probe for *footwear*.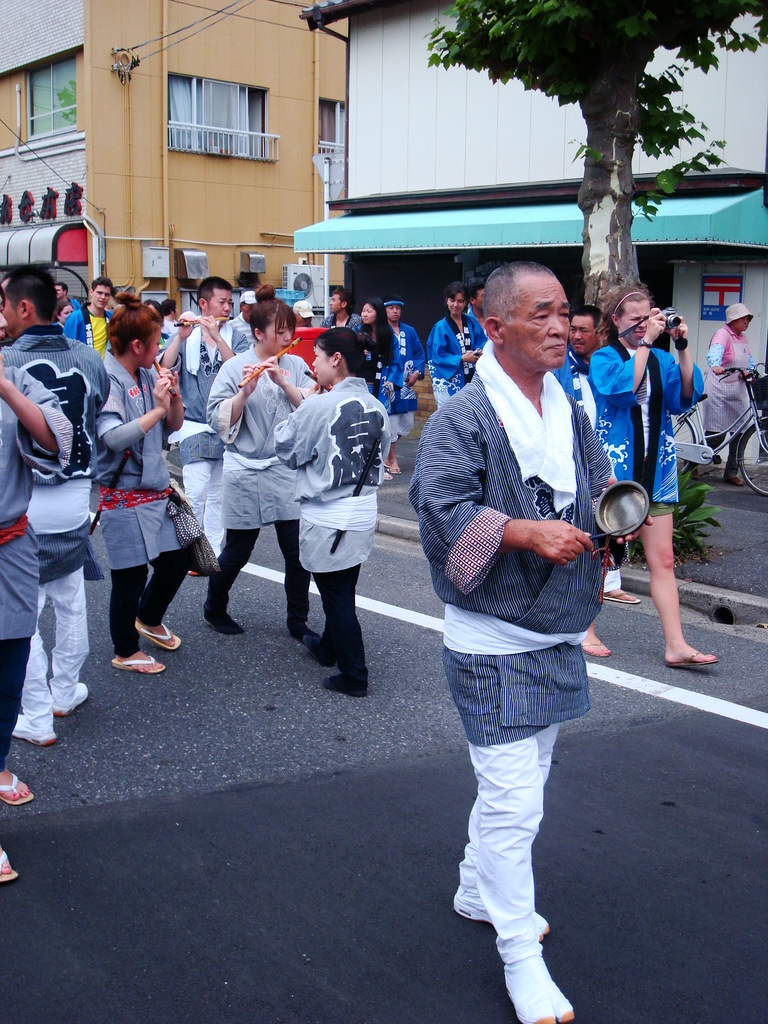
Probe result: rect(108, 652, 164, 678).
